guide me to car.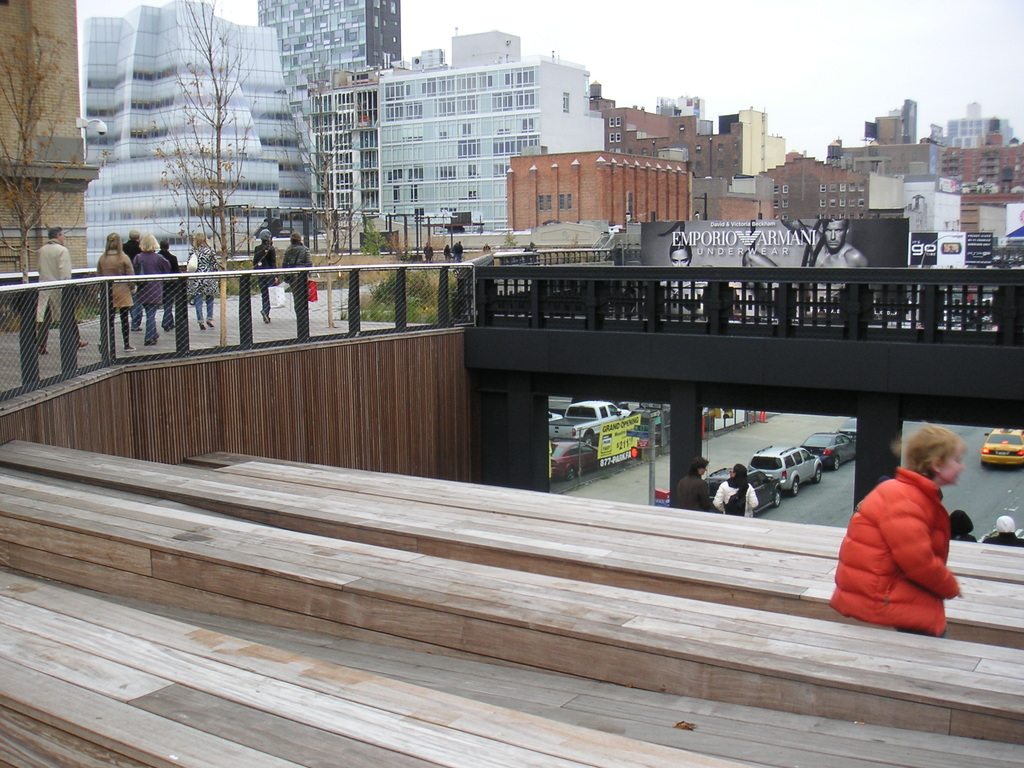
Guidance: left=746, top=443, right=824, bottom=499.
